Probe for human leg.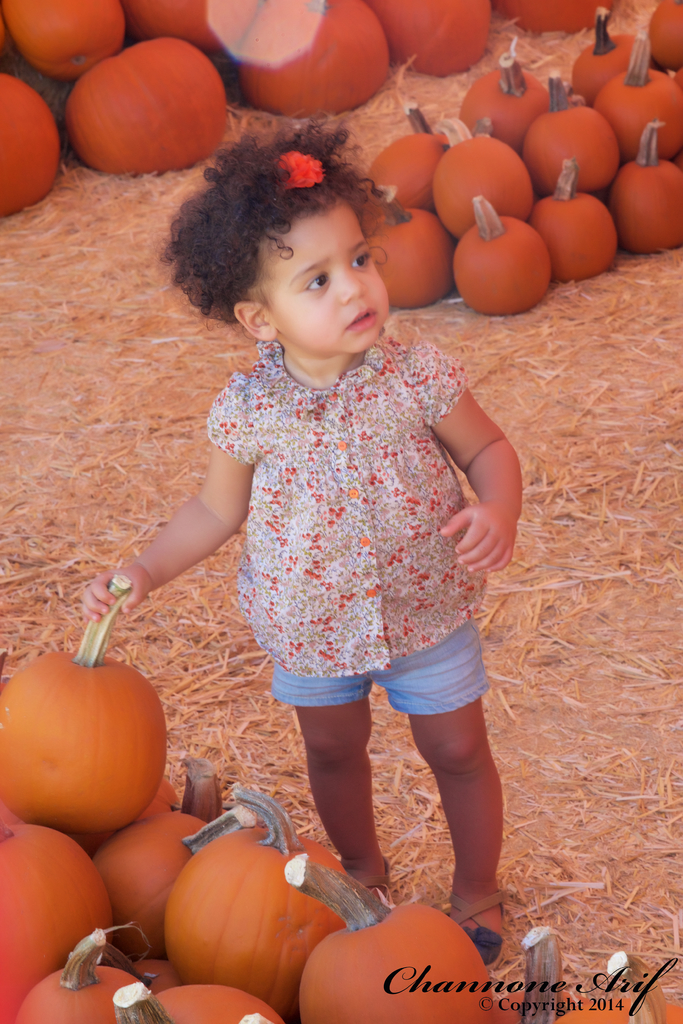
Probe result: [left=407, top=720, right=511, bottom=958].
